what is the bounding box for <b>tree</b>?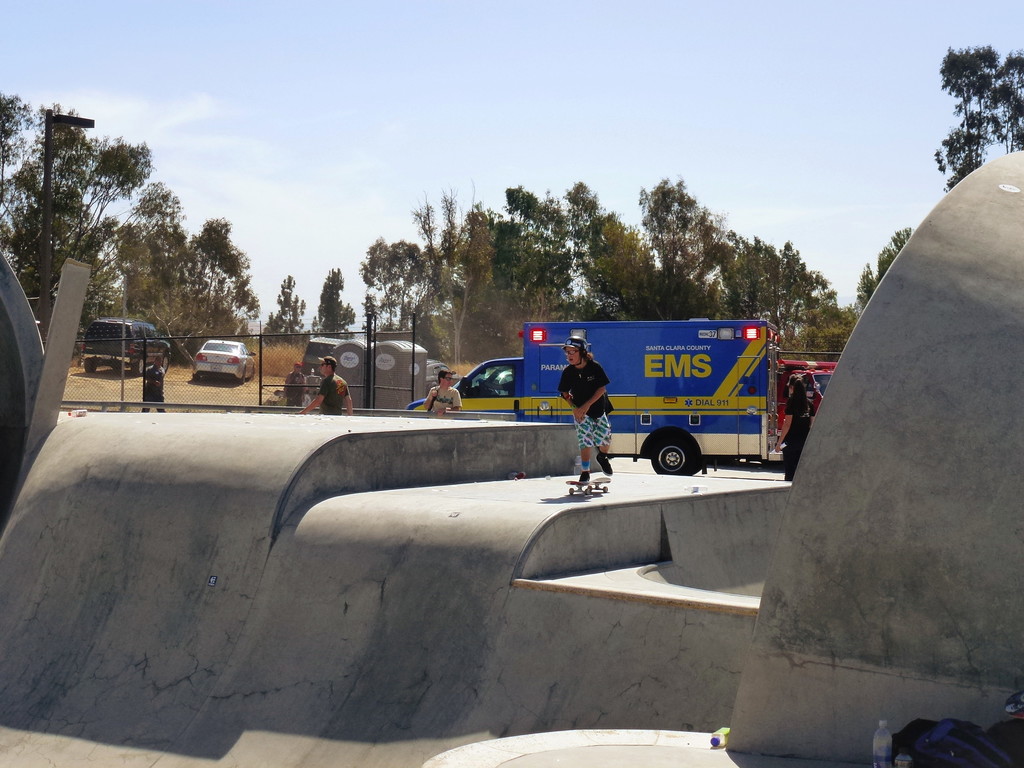
pyautogui.locateOnScreen(263, 278, 309, 341).
